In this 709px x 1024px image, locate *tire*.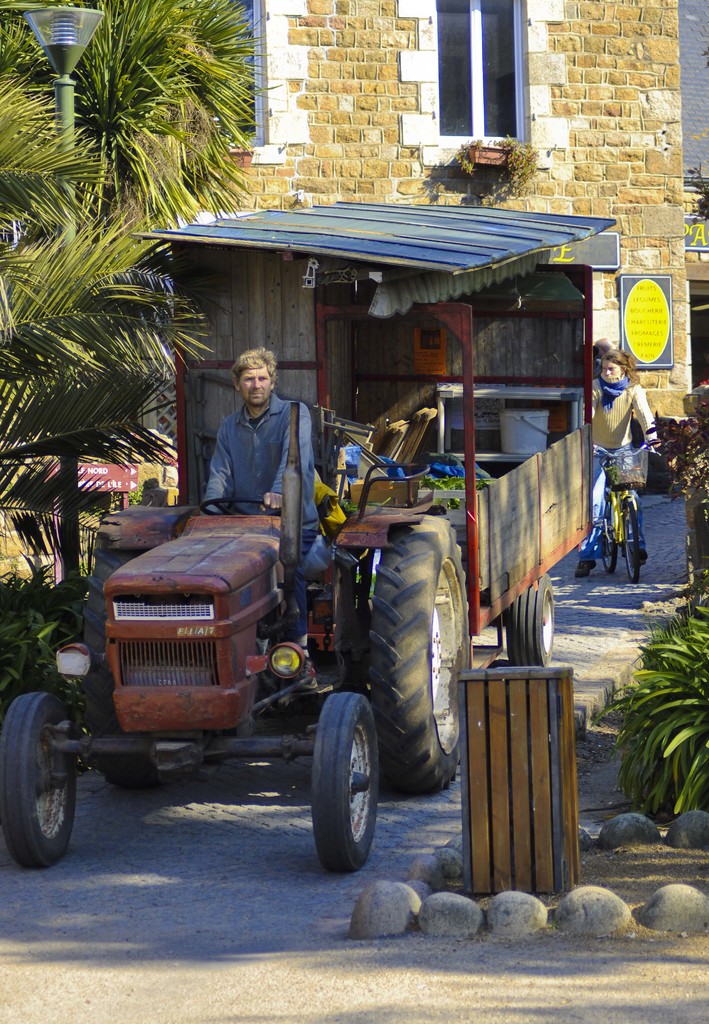
Bounding box: (left=0, top=691, right=77, bottom=867).
